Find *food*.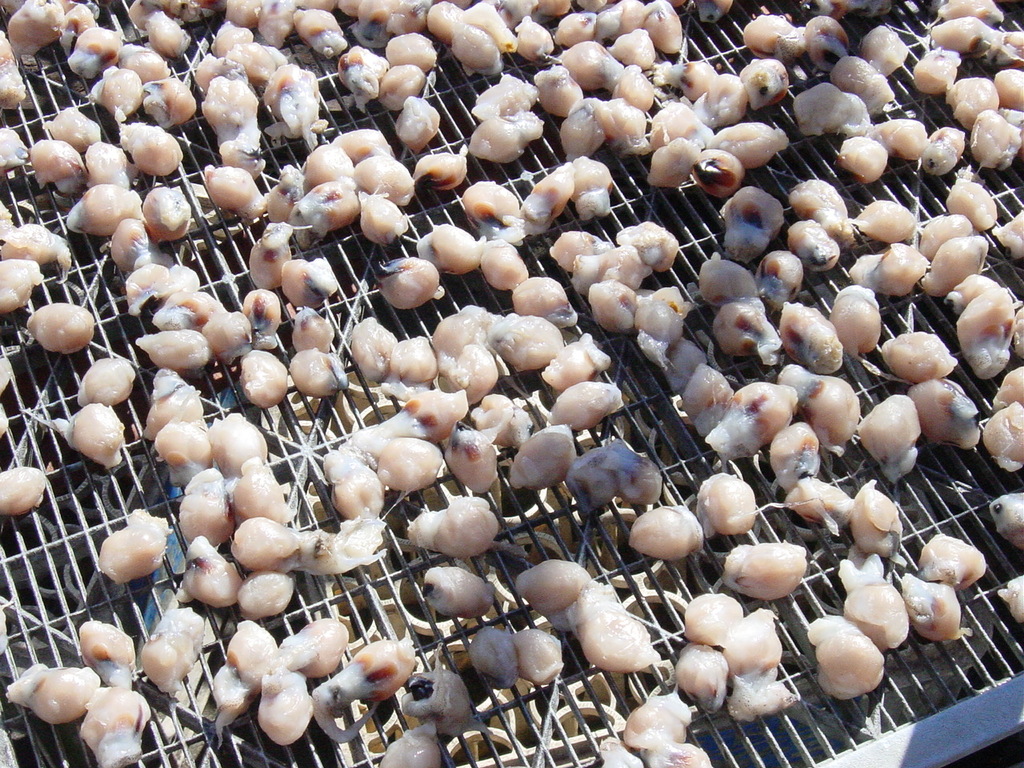
x1=0, y1=258, x2=45, y2=318.
